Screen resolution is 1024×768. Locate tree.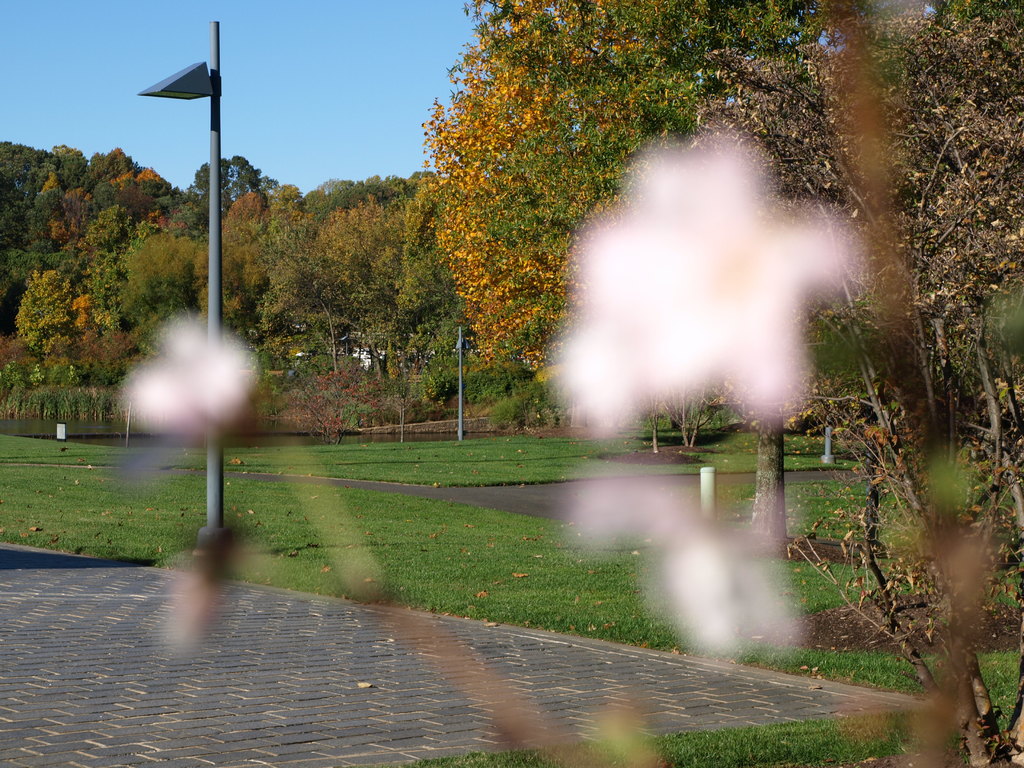
(674, 0, 1023, 767).
